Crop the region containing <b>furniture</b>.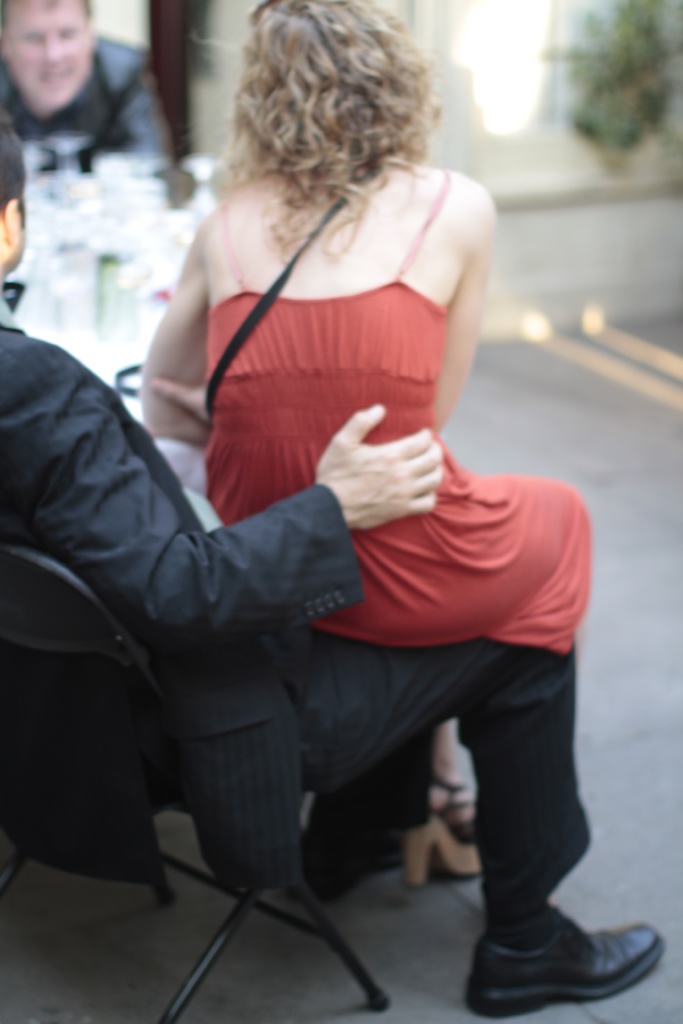
Crop region: box(0, 538, 399, 1023).
